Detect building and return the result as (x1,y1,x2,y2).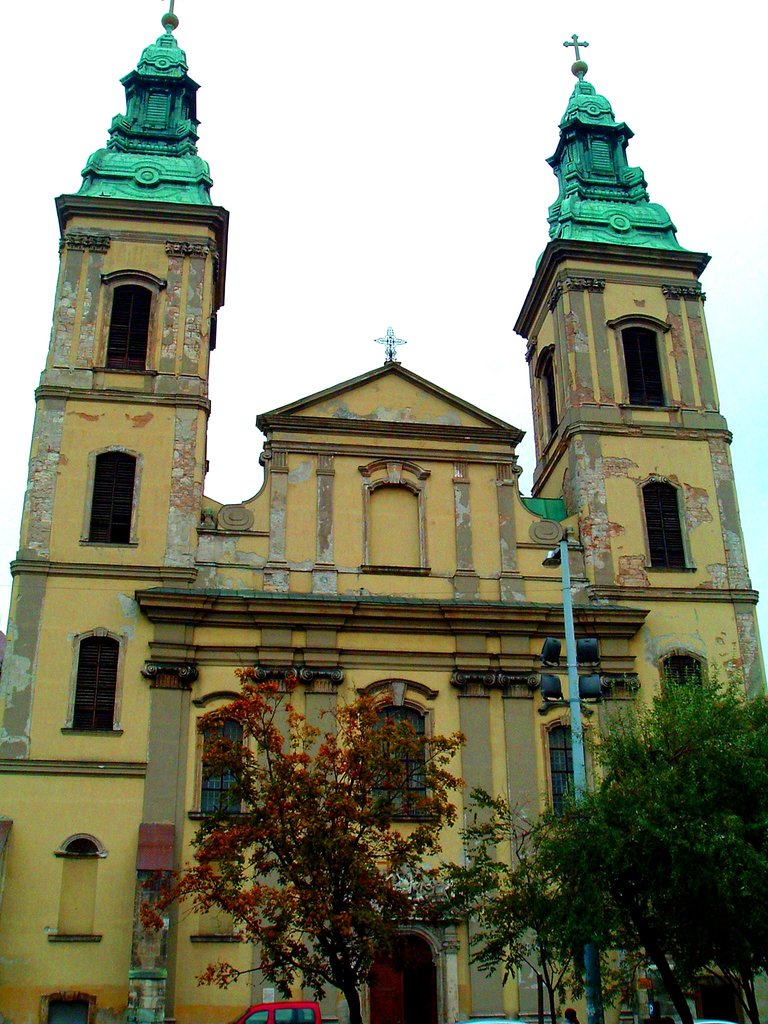
(0,0,767,1023).
